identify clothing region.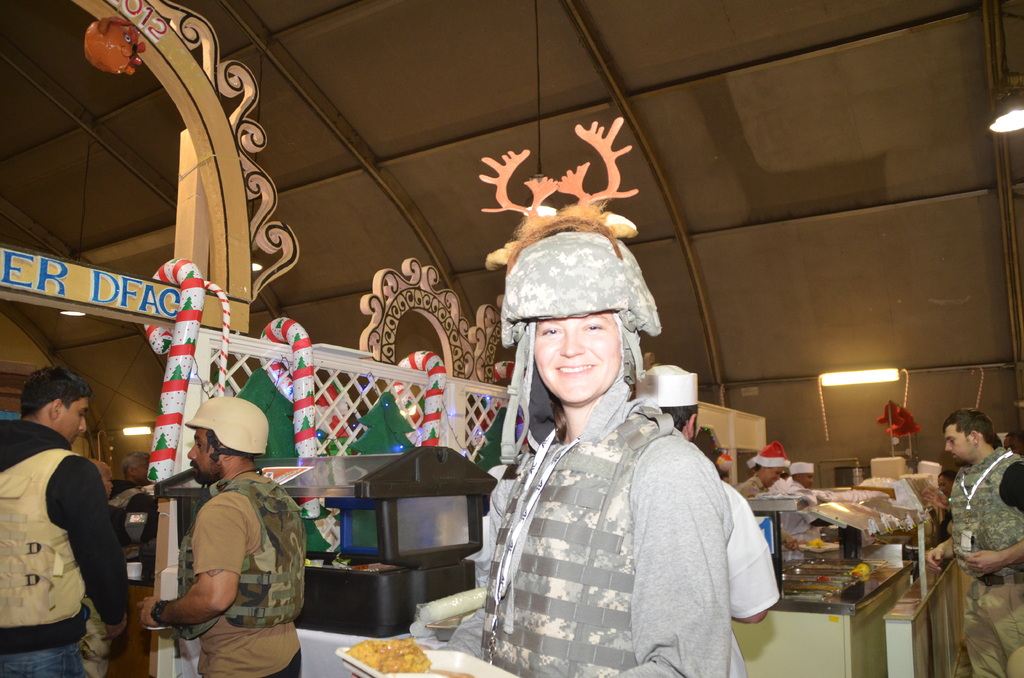
Region: (left=946, top=447, right=1021, bottom=677).
